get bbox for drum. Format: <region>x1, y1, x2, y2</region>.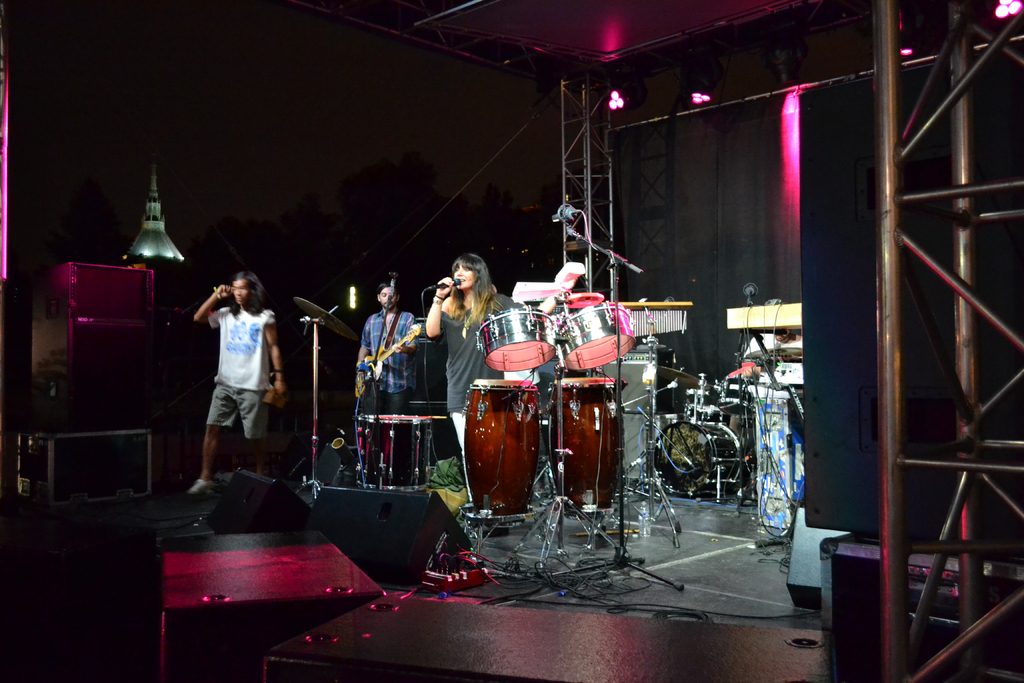
<region>544, 377, 620, 518</region>.
